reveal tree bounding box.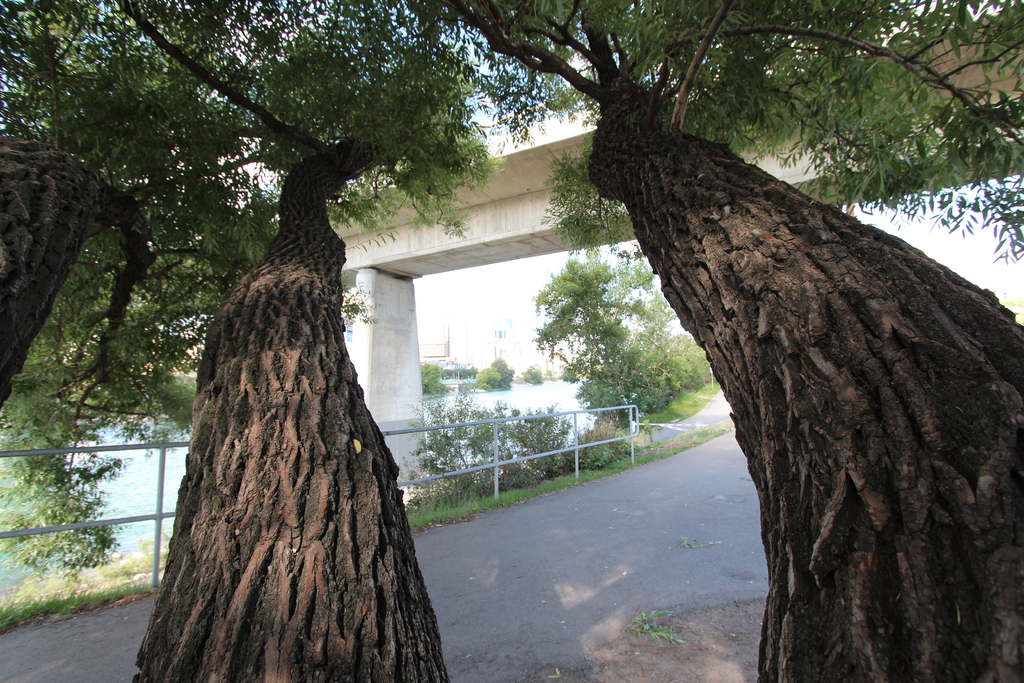
Revealed: {"x1": 525, "y1": 362, "x2": 540, "y2": 383}.
